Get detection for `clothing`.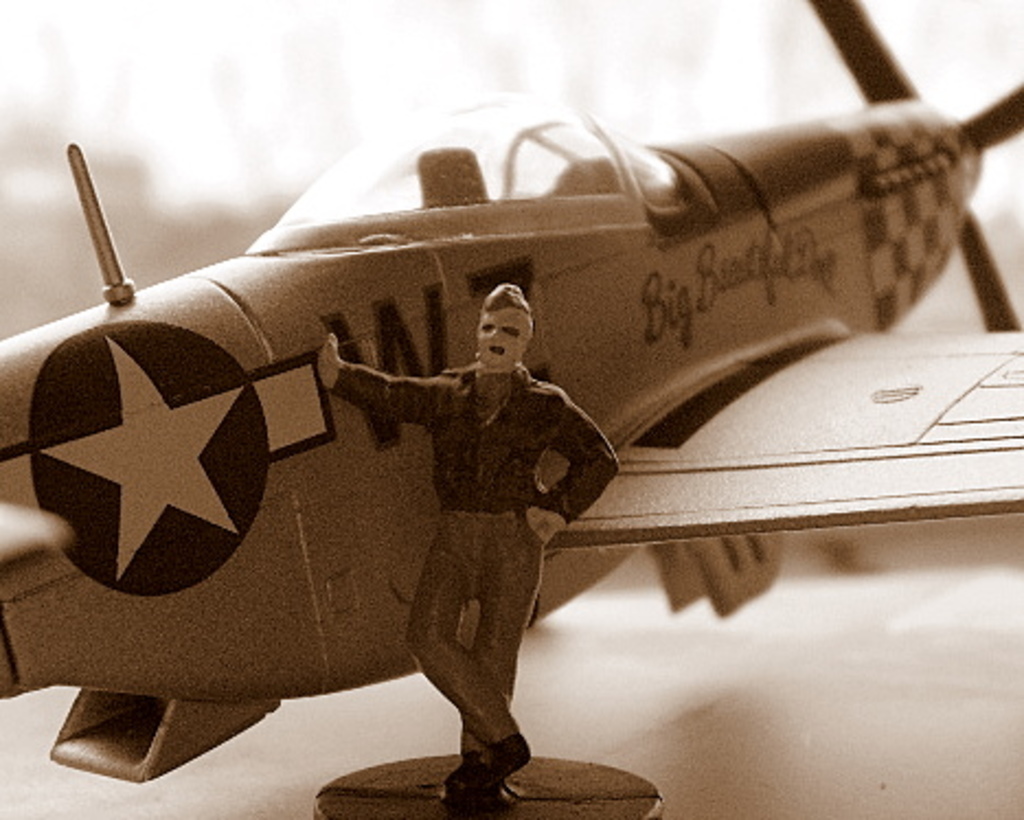
Detection: Rect(340, 309, 607, 772).
